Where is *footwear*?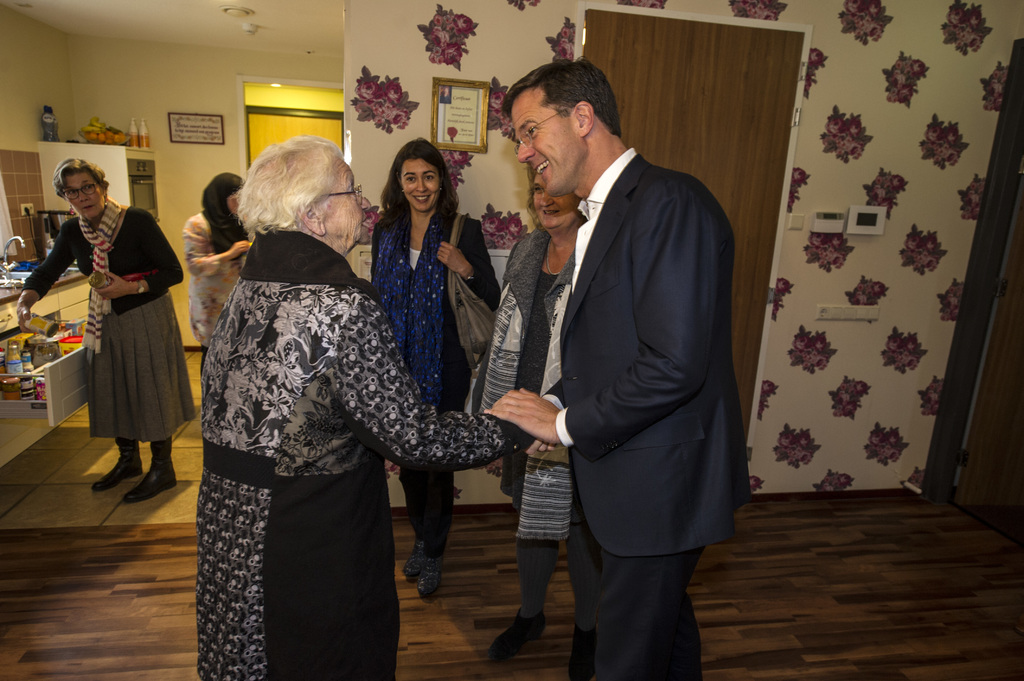
123 436 177 503.
